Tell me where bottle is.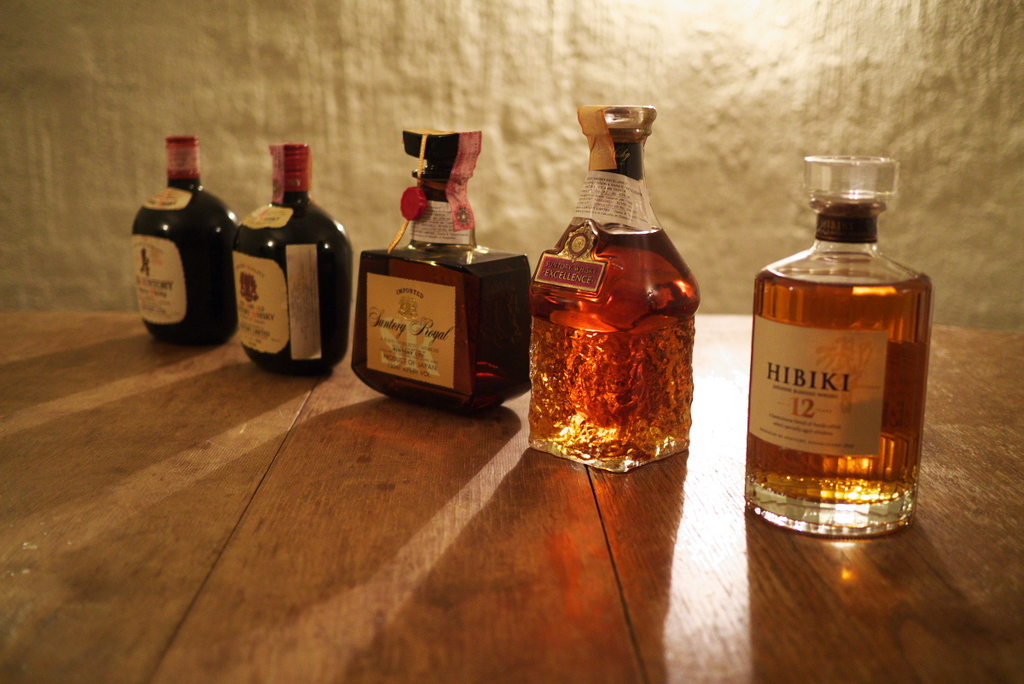
bottle is at region(346, 119, 552, 414).
